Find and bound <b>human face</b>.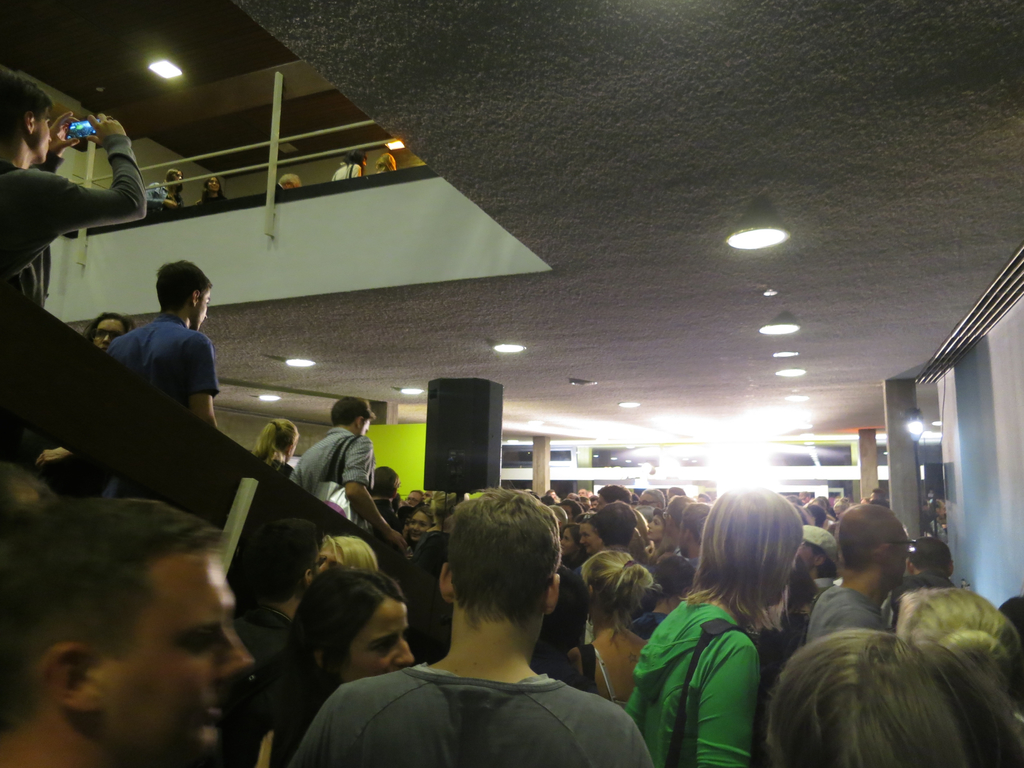
Bound: box(409, 492, 420, 506).
